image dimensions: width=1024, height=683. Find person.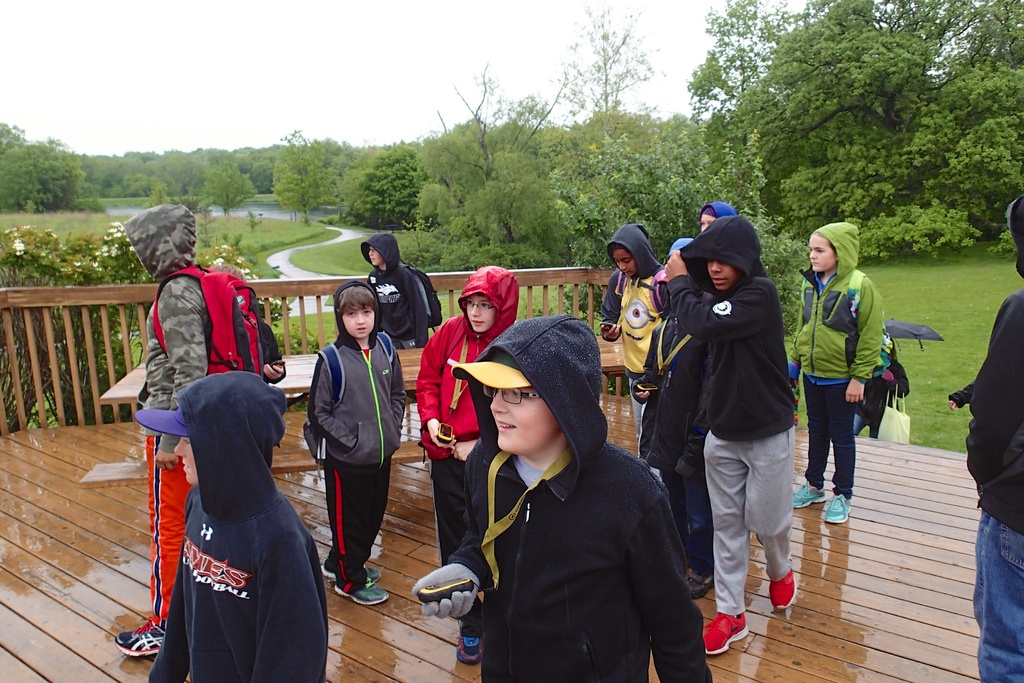
{"x1": 806, "y1": 221, "x2": 906, "y2": 530}.
